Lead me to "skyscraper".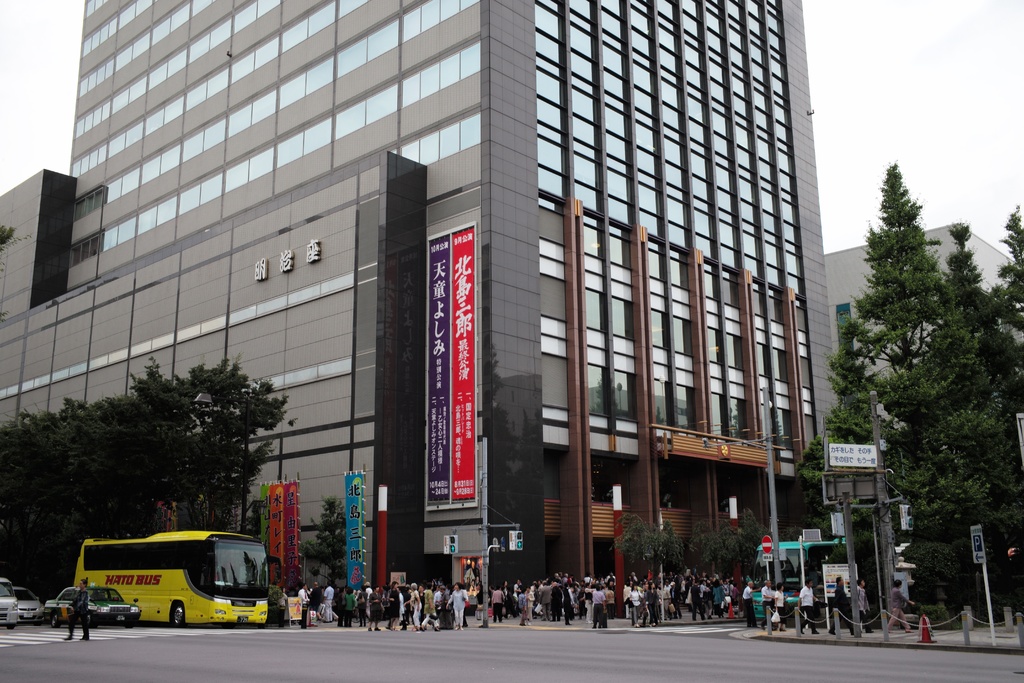
Lead to (left=8, top=0, right=872, bottom=606).
